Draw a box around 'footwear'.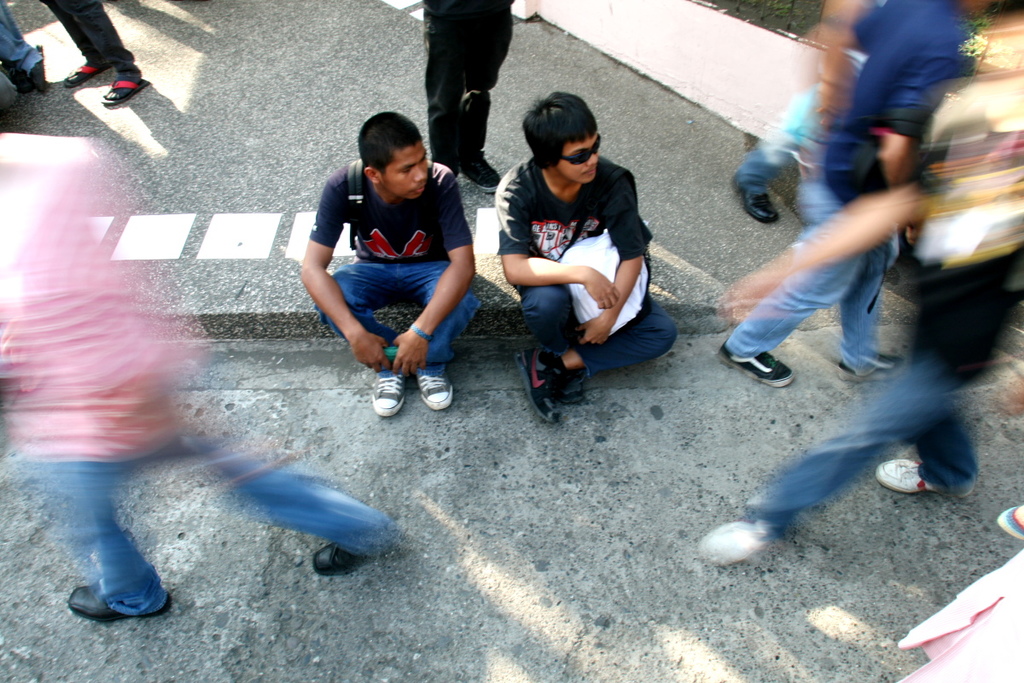
region(693, 509, 771, 562).
